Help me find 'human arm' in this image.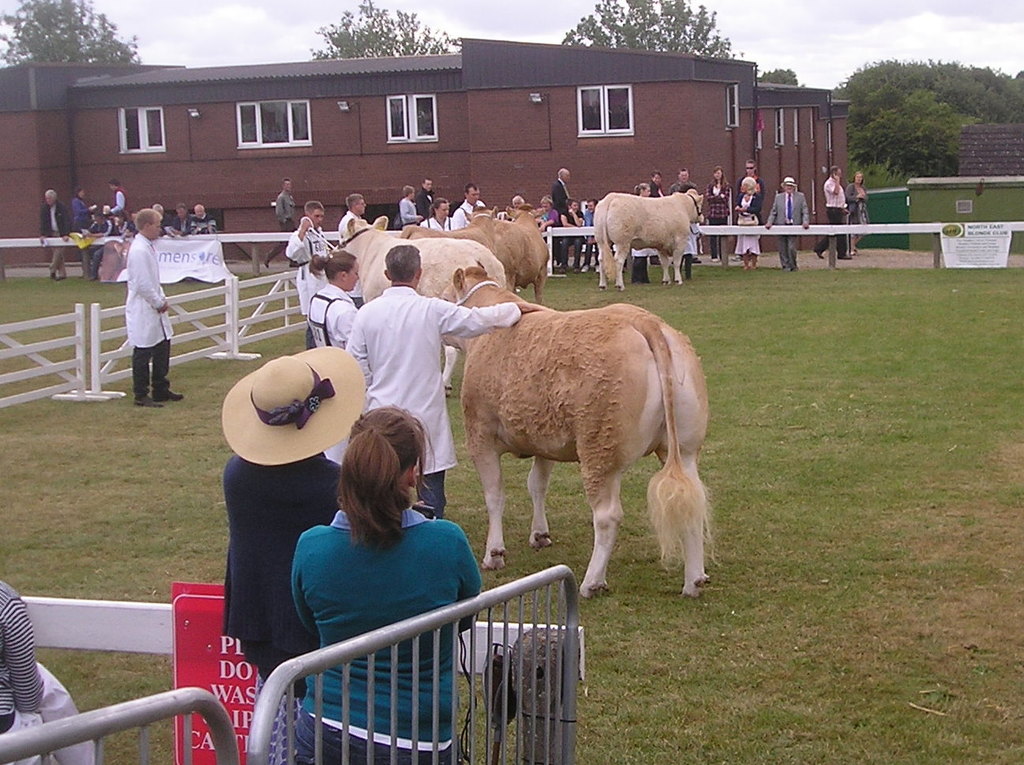
Found it: [left=557, top=181, right=568, bottom=210].
